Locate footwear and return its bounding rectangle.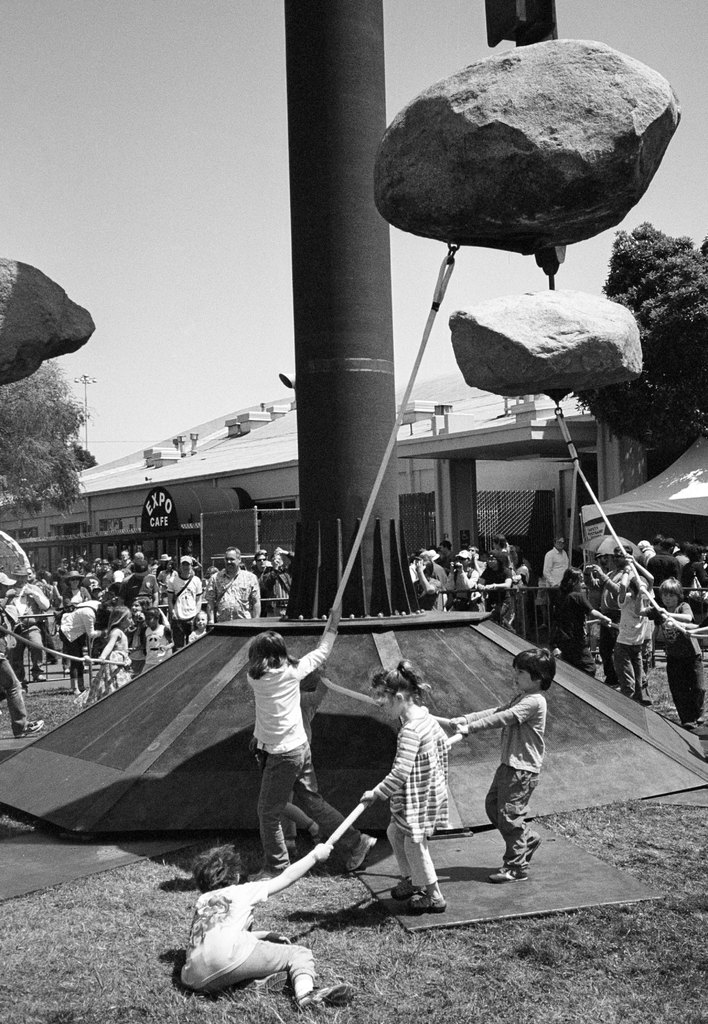
487 861 527 887.
